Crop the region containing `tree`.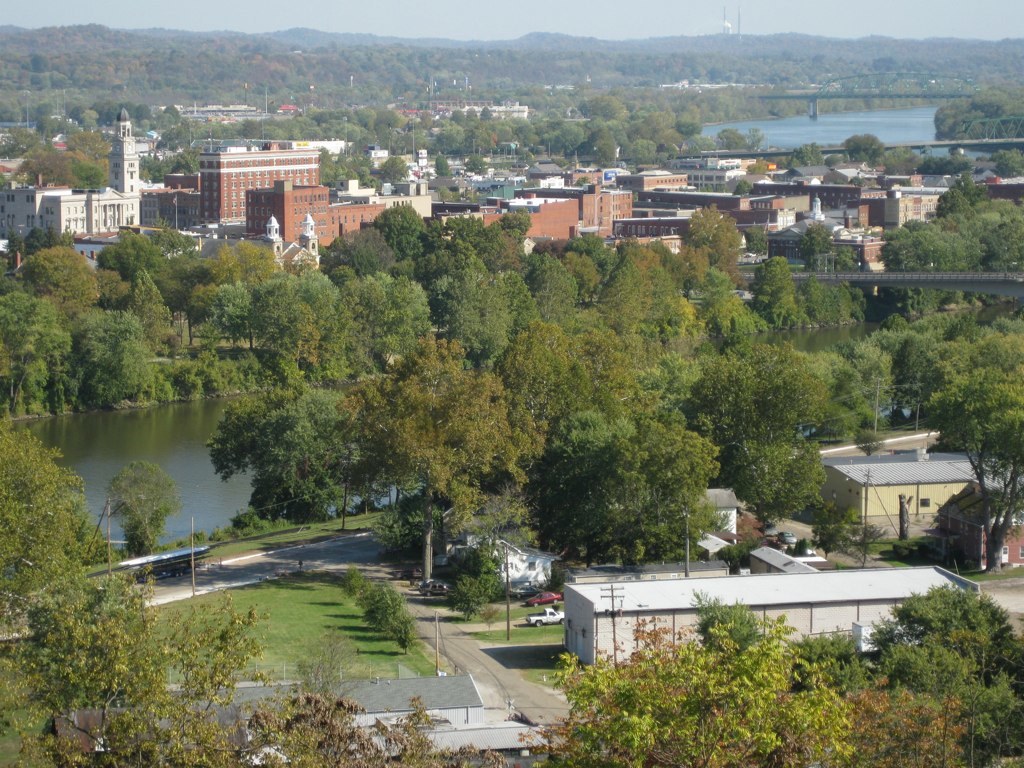
Crop region: l=813, t=278, r=882, b=330.
